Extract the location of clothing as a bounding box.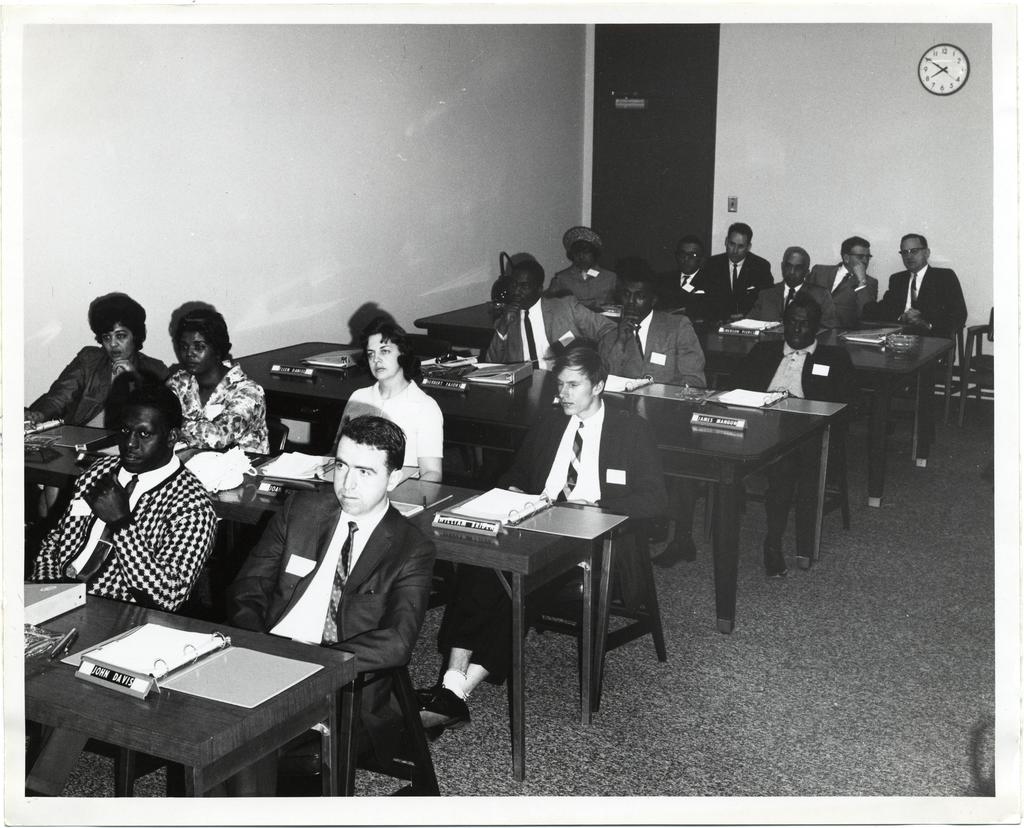
28,343,168,491.
